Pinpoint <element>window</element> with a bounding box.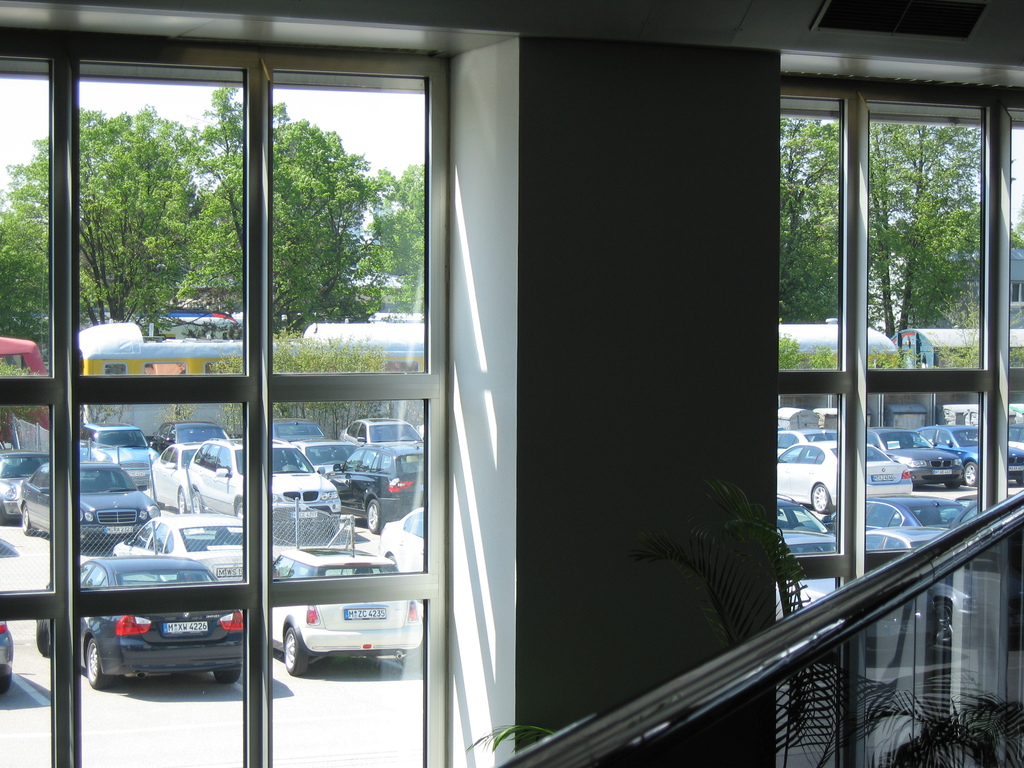
765/50/1023/767.
